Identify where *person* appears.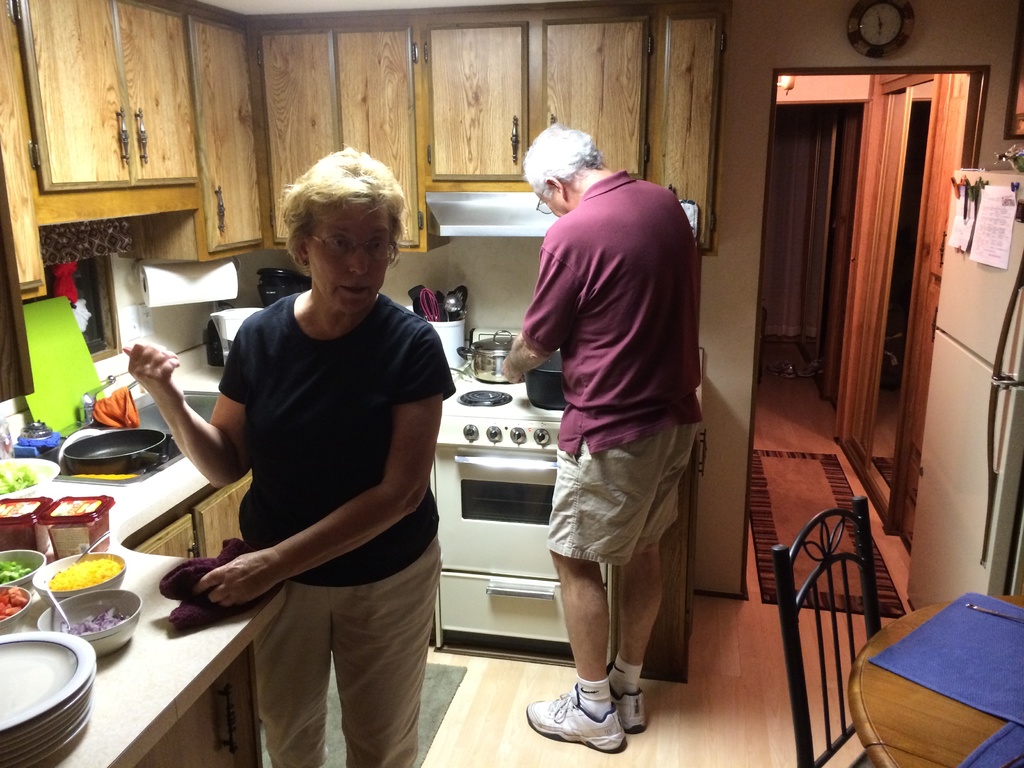
Appears at (left=113, top=146, right=465, bottom=767).
